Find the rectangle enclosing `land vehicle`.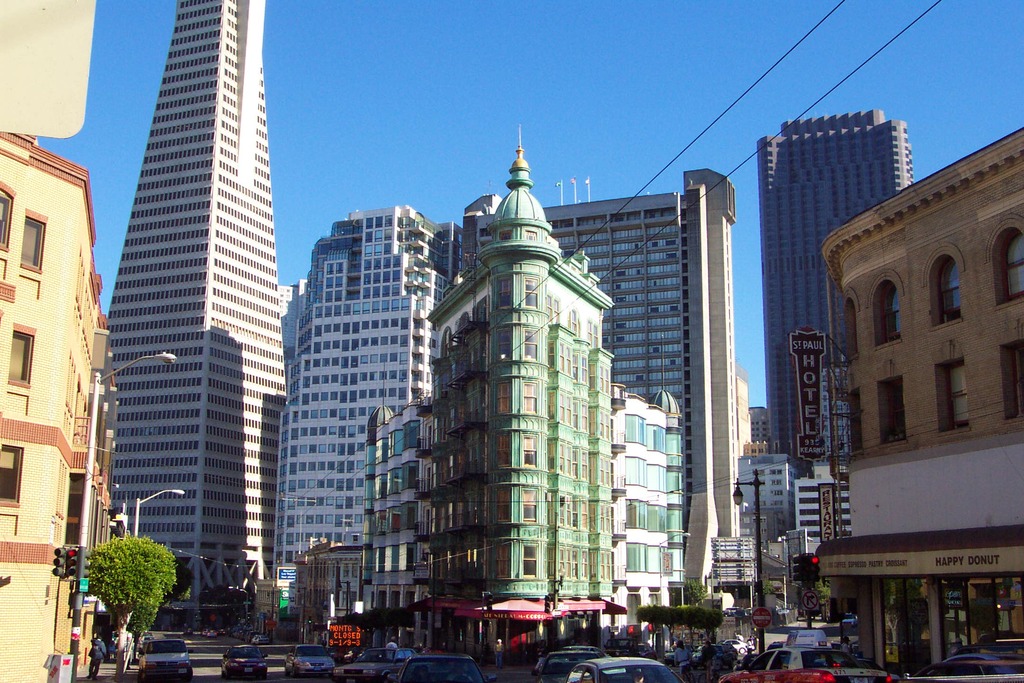
detection(842, 613, 856, 627).
